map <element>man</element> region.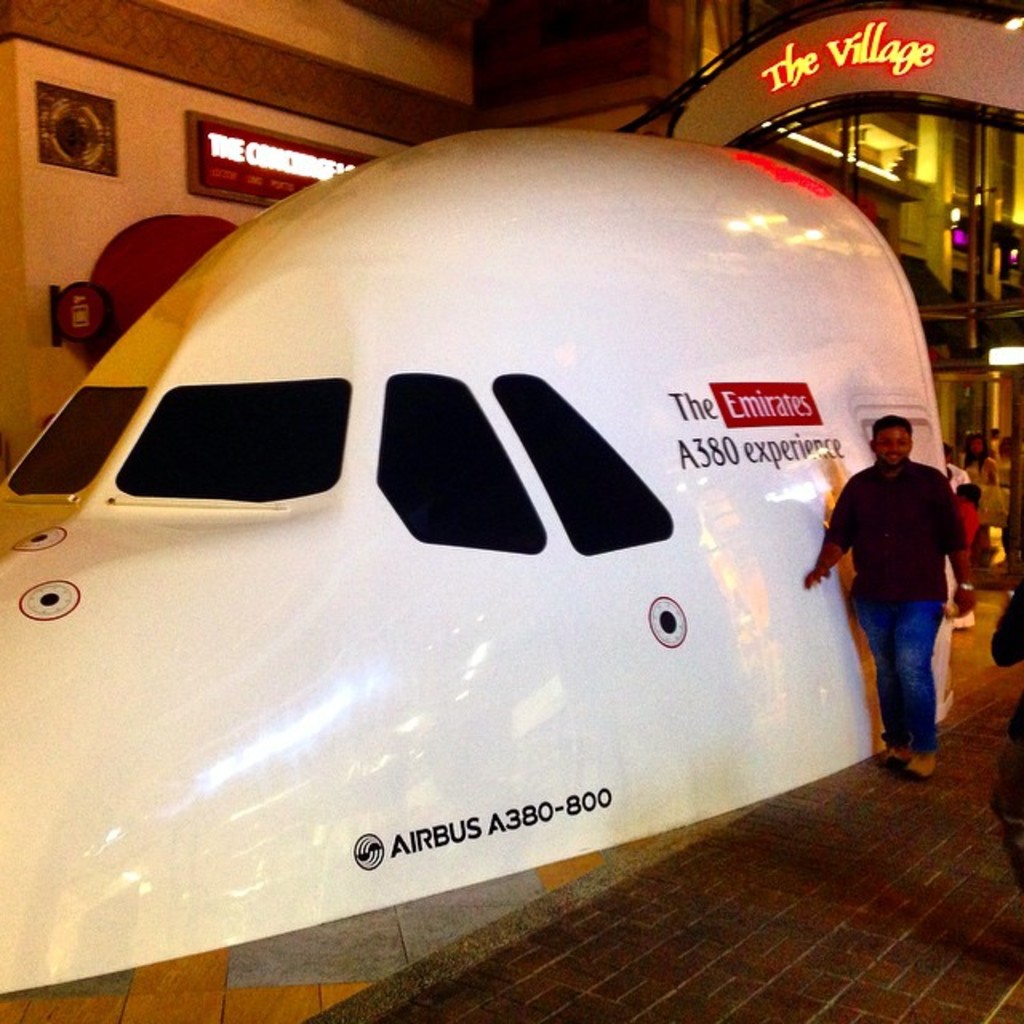
Mapped to [803, 408, 986, 757].
